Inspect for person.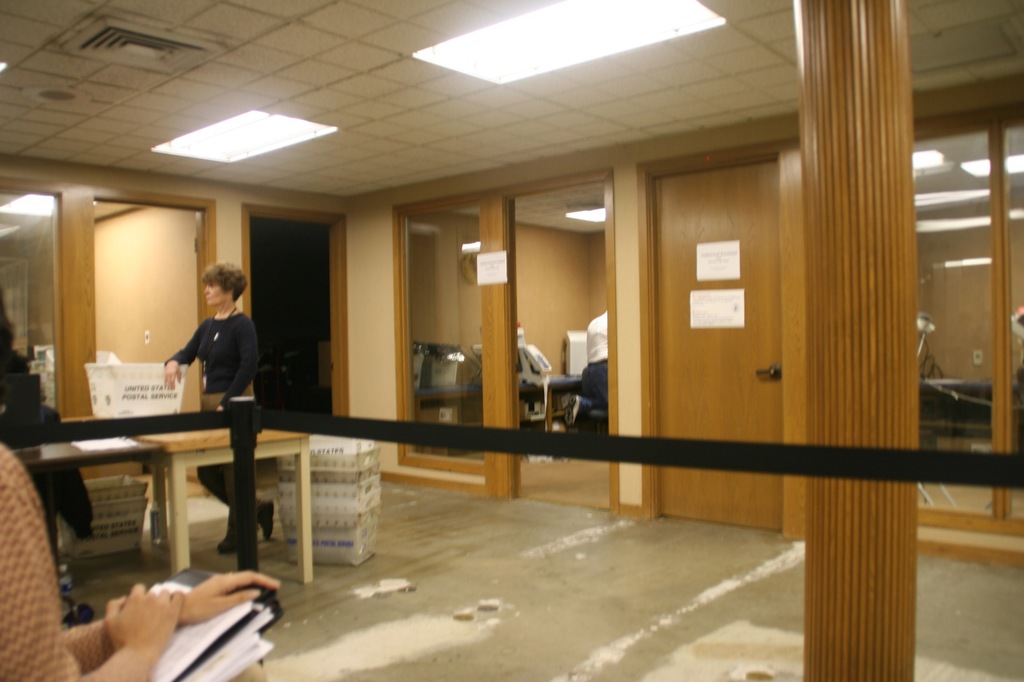
Inspection: [x1=164, y1=263, x2=272, y2=552].
